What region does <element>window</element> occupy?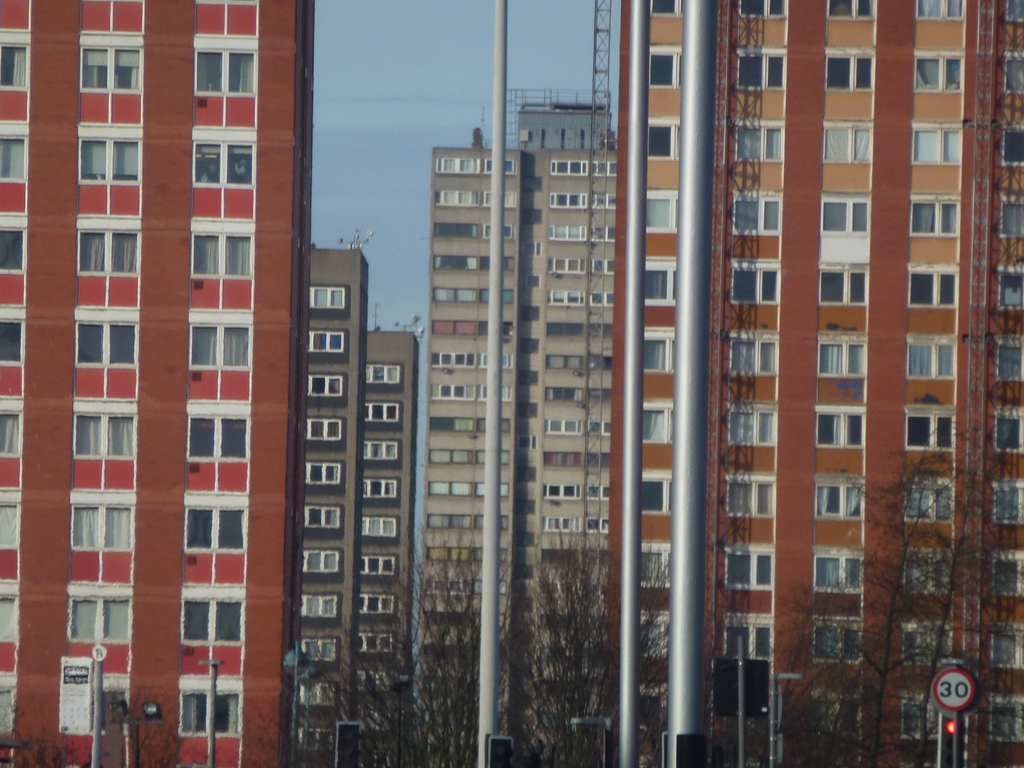
(547,288,579,307).
